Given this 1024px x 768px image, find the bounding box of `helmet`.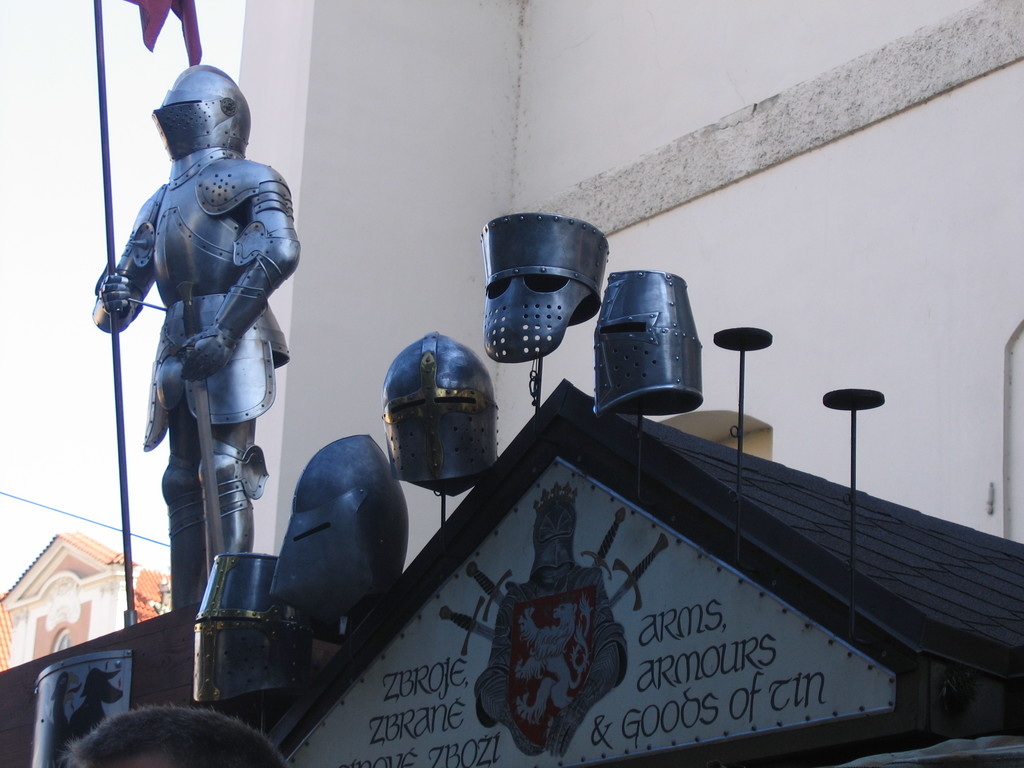
region(280, 436, 409, 621).
